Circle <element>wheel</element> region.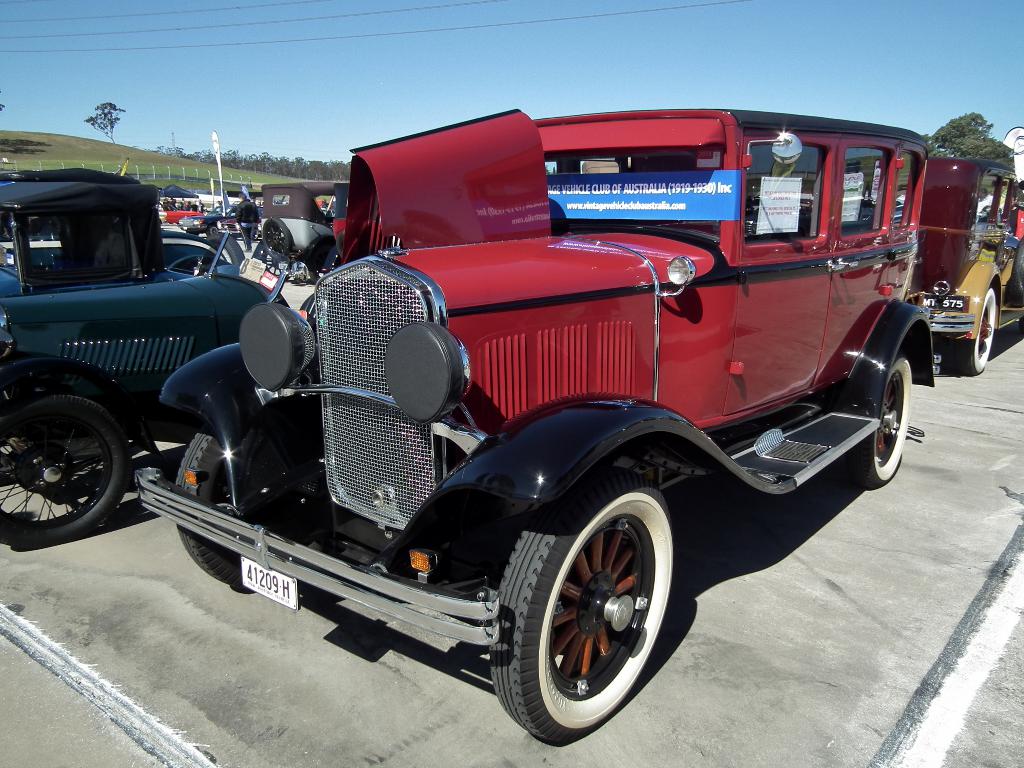
Region: (x1=849, y1=348, x2=915, y2=483).
